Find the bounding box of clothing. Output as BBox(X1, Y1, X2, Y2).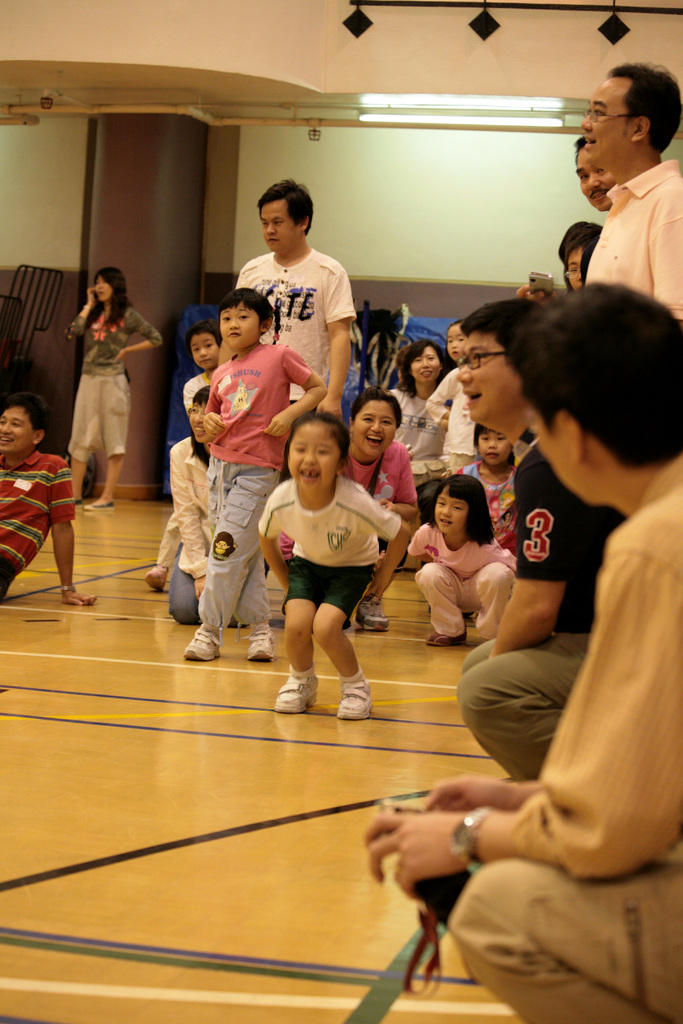
BBox(408, 516, 509, 639).
